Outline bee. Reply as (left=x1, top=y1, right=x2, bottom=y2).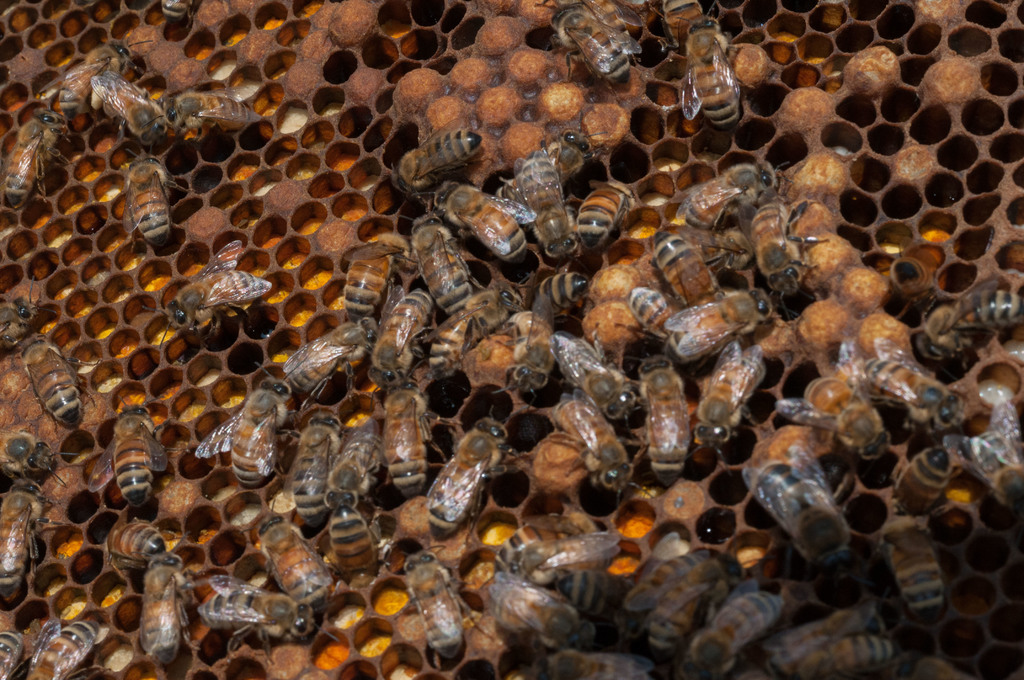
(left=738, top=613, right=909, bottom=679).
